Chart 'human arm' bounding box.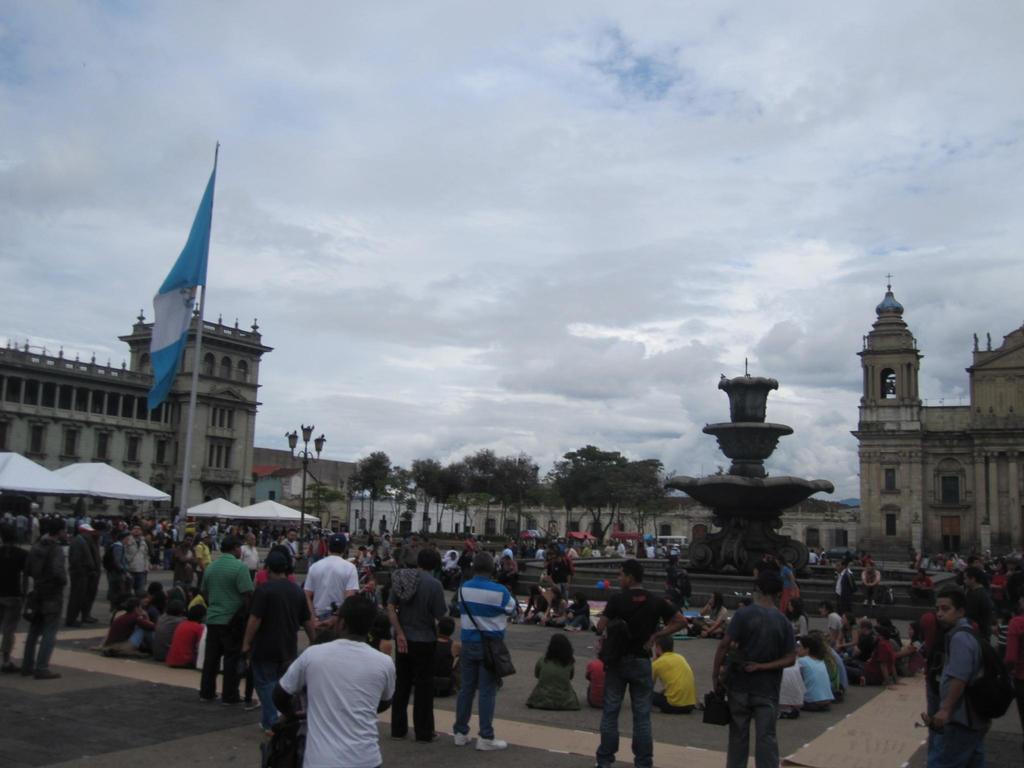
Charted: [644, 593, 691, 648].
